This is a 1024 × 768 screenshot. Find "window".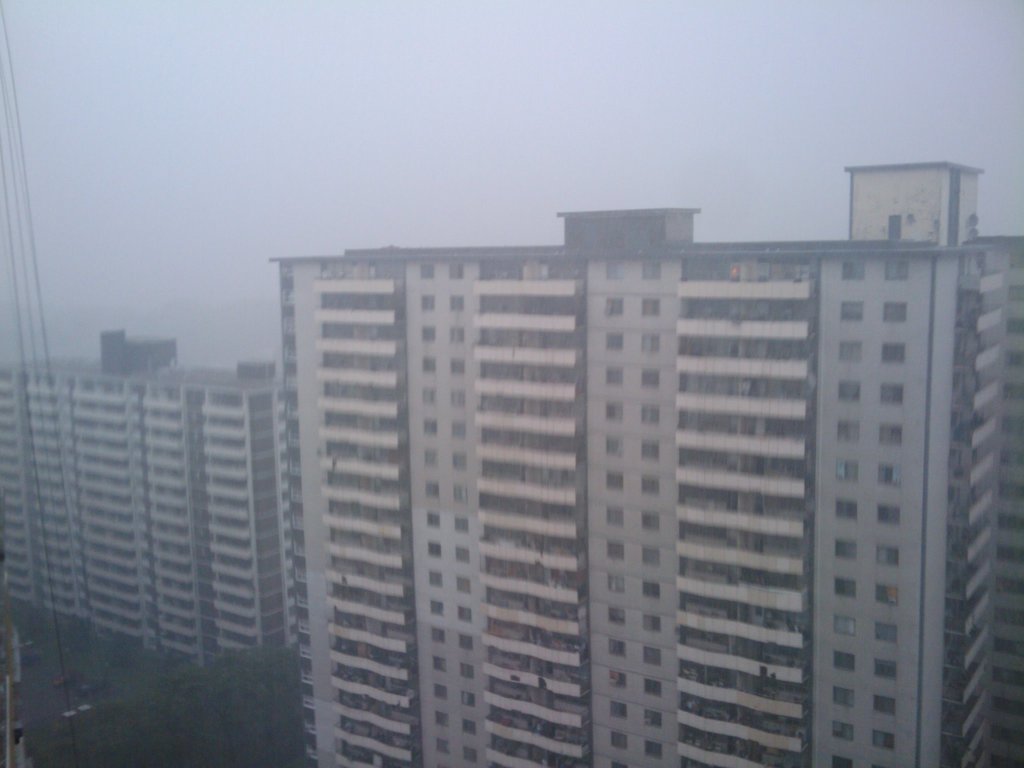
Bounding box: (452,575,472,596).
